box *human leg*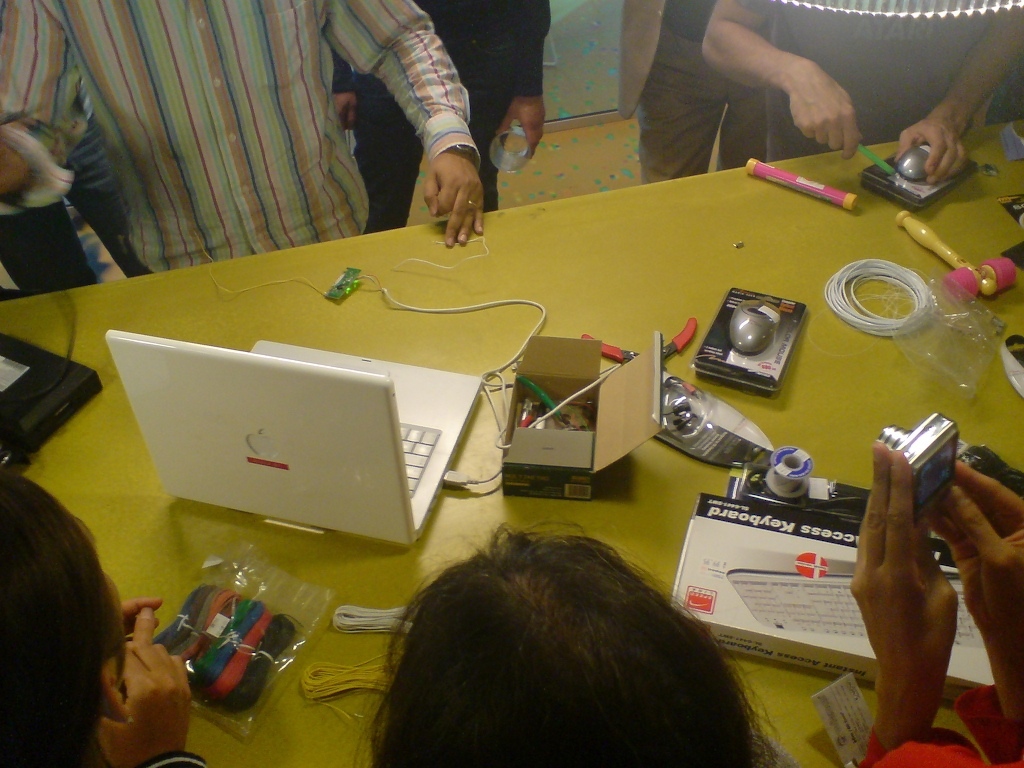
[62, 88, 154, 274]
